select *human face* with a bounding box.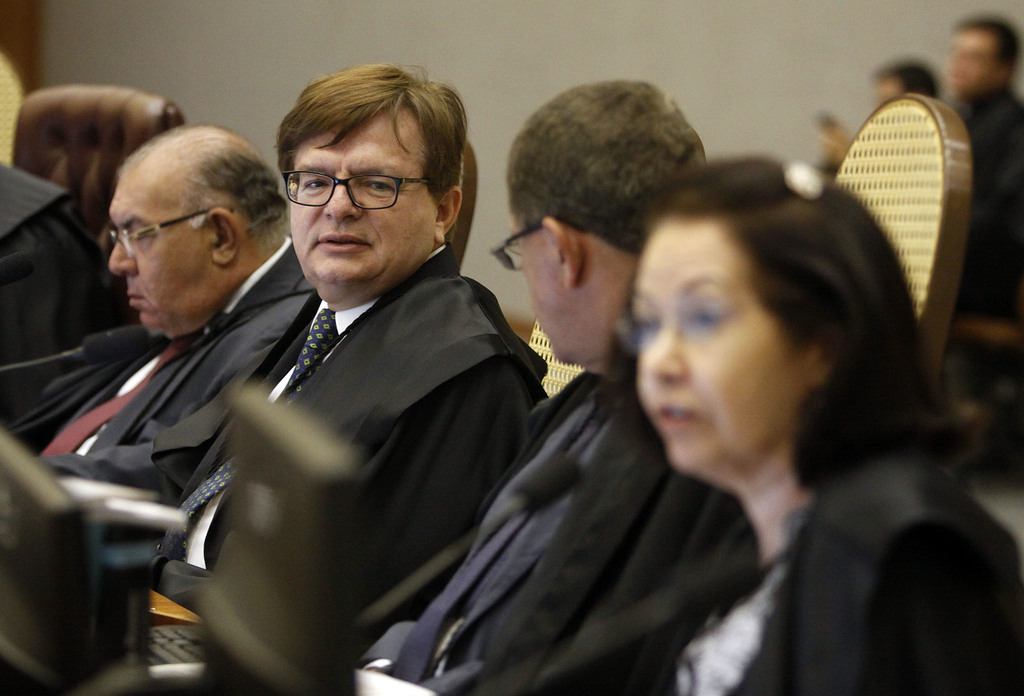
{"left": 110, "top": 184, "right": 216, "bottom": 332}.
